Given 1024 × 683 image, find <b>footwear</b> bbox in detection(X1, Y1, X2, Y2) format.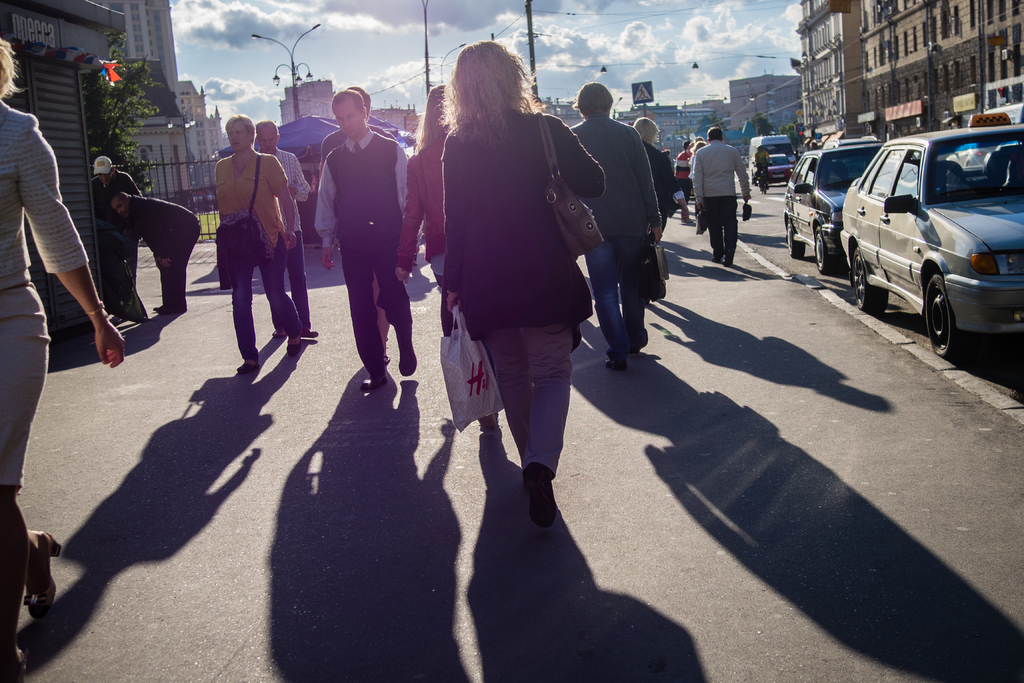
detection(273, 329, 287, 337).
